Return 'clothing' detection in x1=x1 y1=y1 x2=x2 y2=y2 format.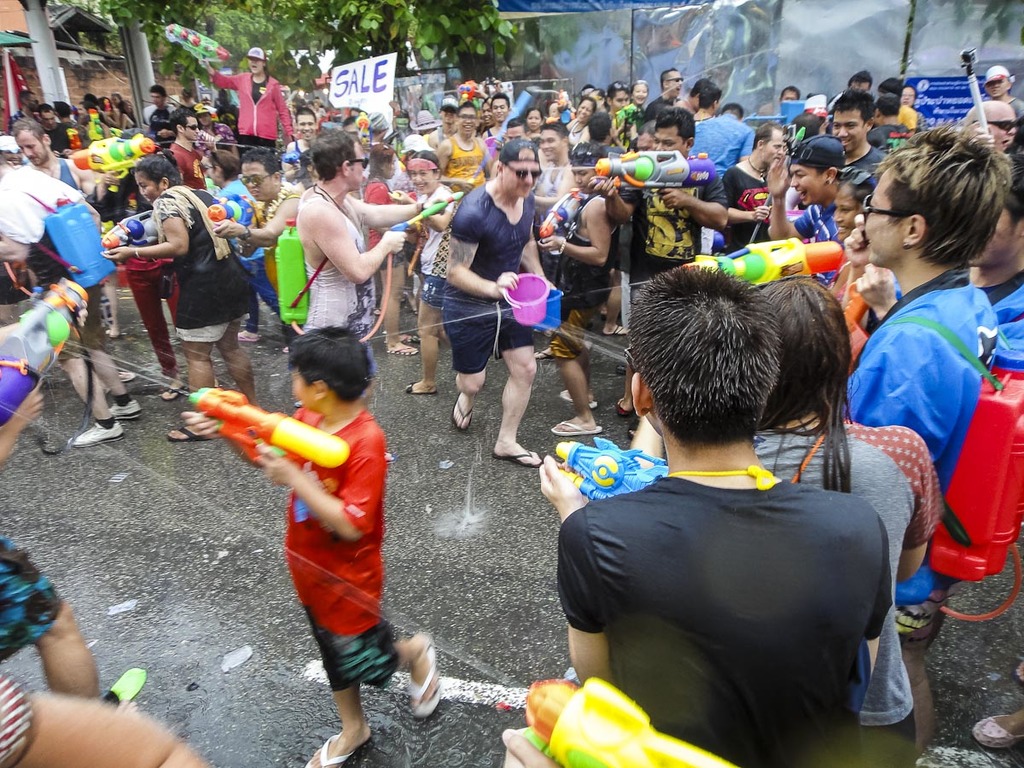
x1=247 y1=259 x2=281 y2=318.
